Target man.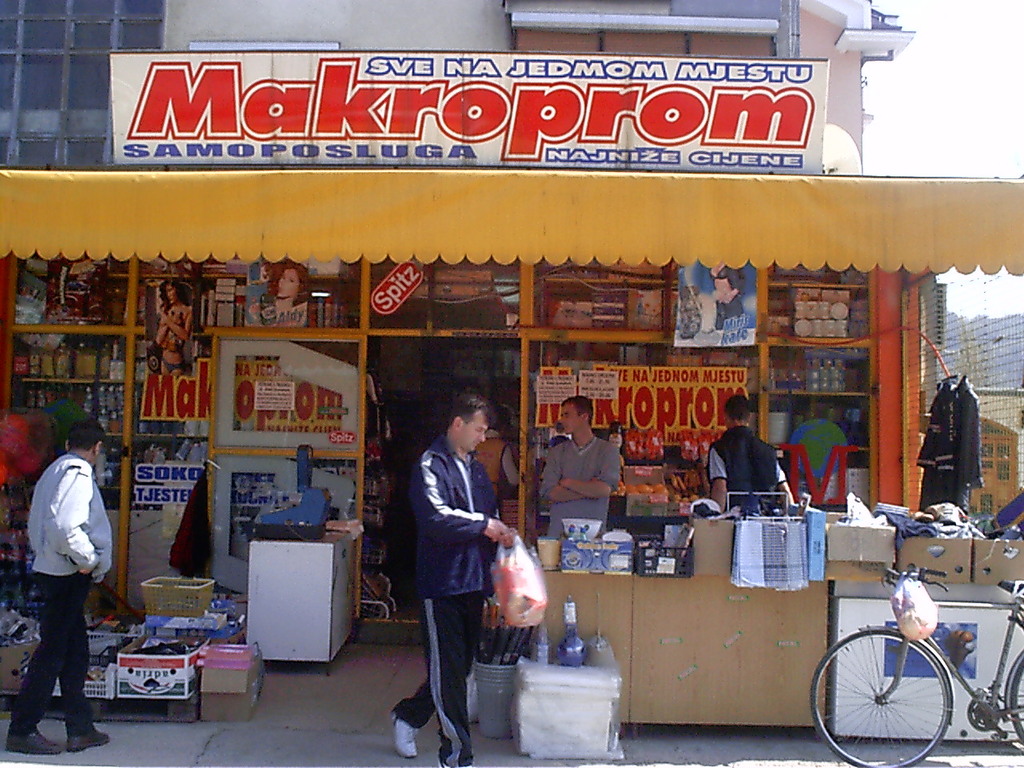
Target region: {"x1": 545, "y1": 397, "x2": 634, "y2": 537}.
